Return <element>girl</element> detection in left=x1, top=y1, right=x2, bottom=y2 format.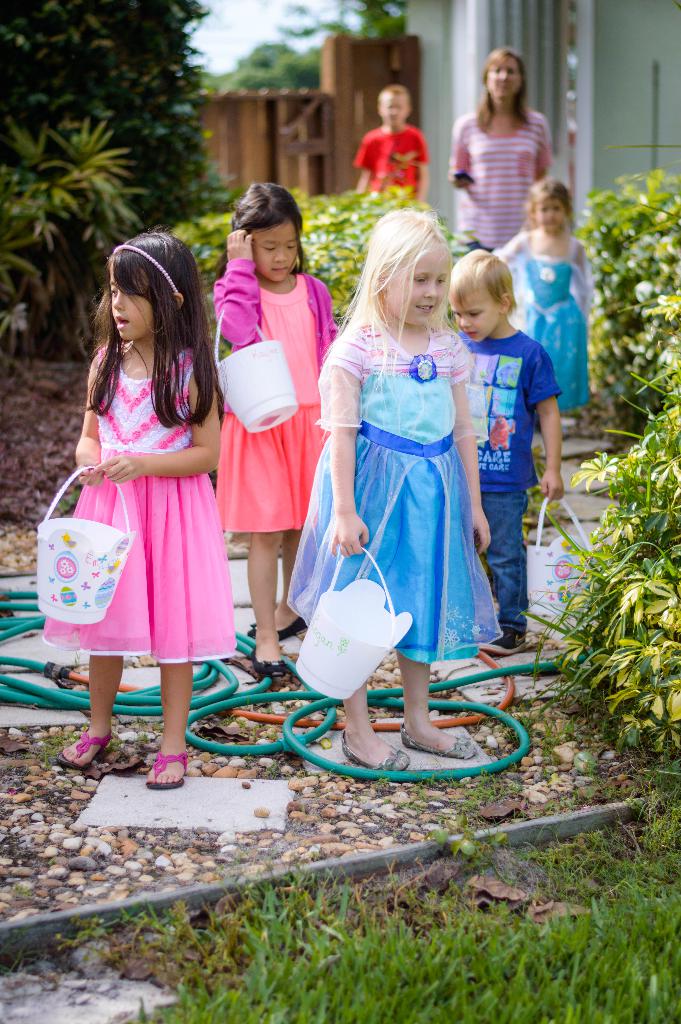
left=212, top=180, right=332, bottom=682.
